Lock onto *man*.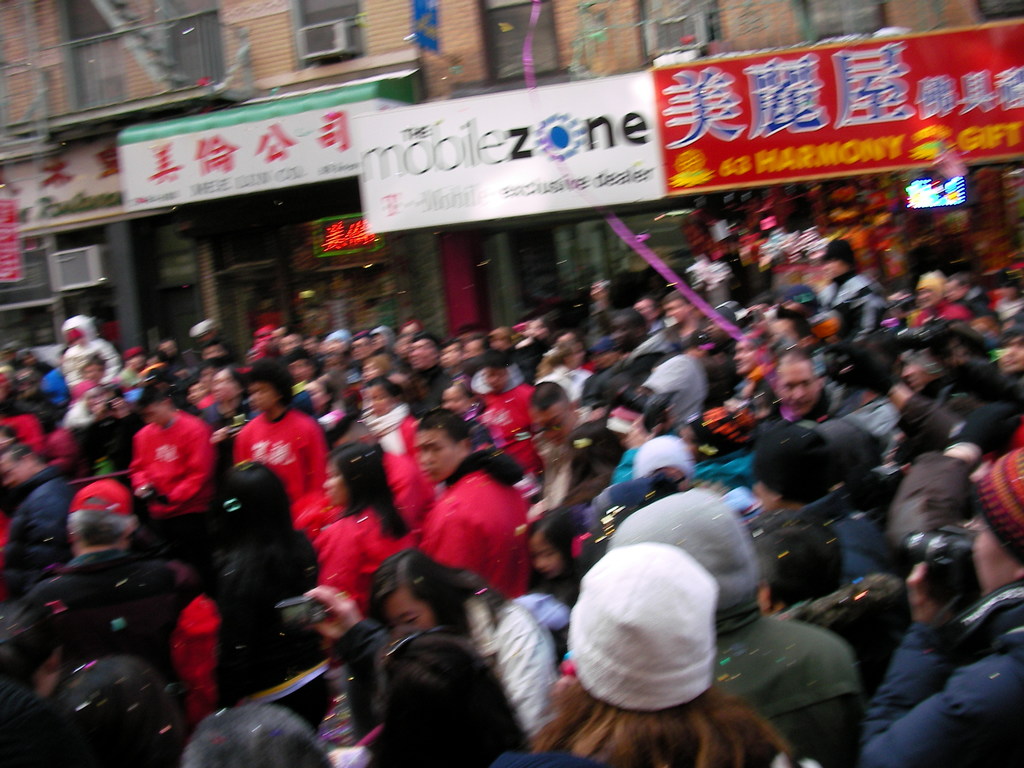
Locked: detection(749, 343, 848, 421).
